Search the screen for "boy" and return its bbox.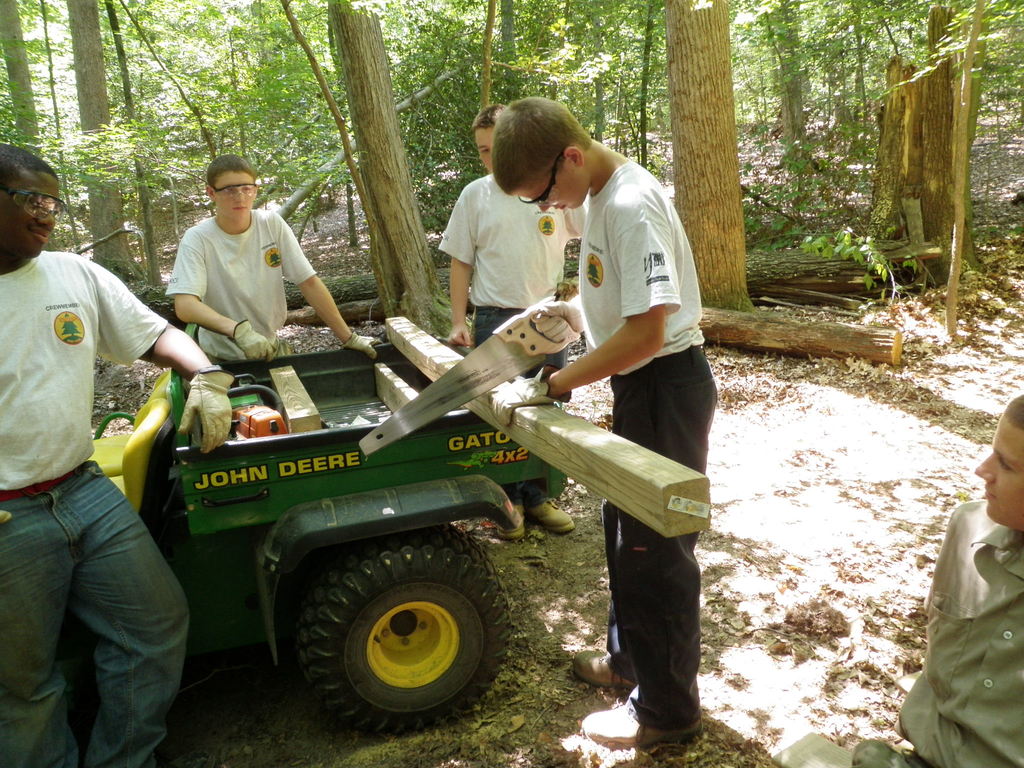
Found: locate(844, 388, 1023, 767).
